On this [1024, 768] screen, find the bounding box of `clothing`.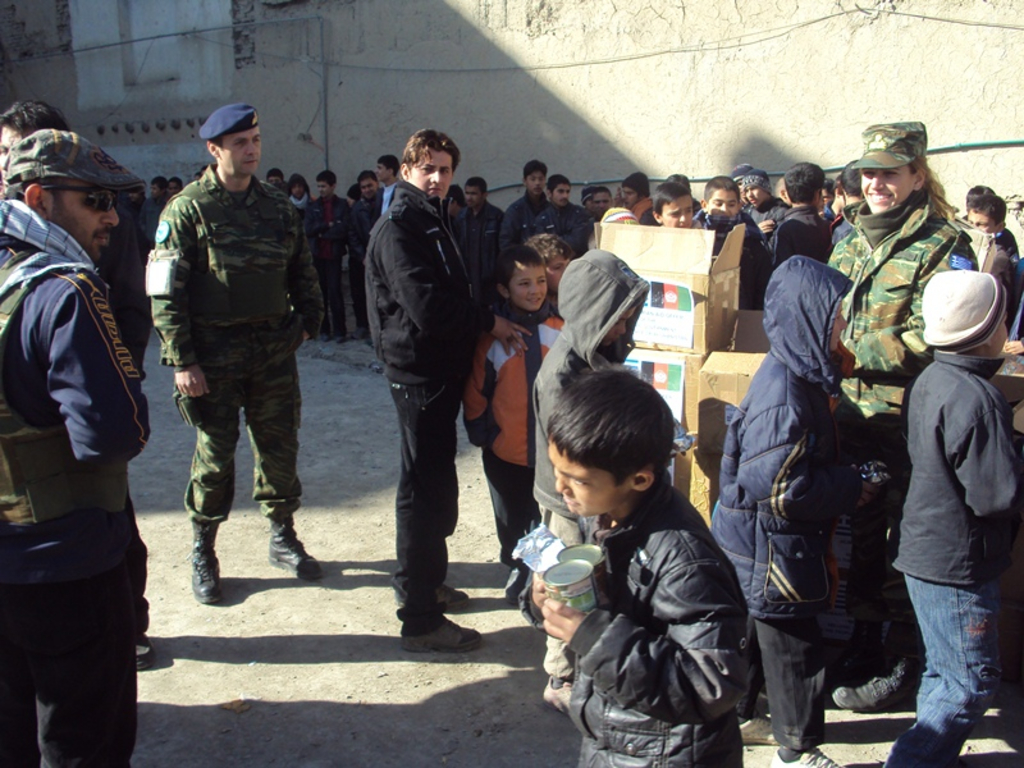
Bounding box: [x1=823, y1=182, x2=982, y2=381].
